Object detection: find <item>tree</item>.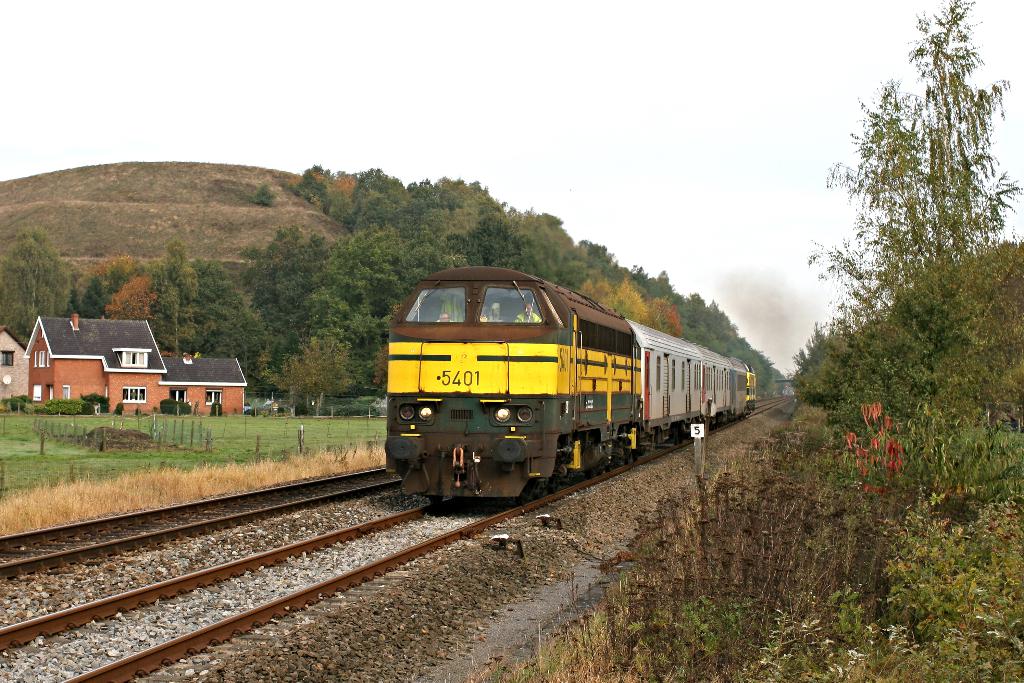
(x1=0, y1=223, x2=70, y2=342).
